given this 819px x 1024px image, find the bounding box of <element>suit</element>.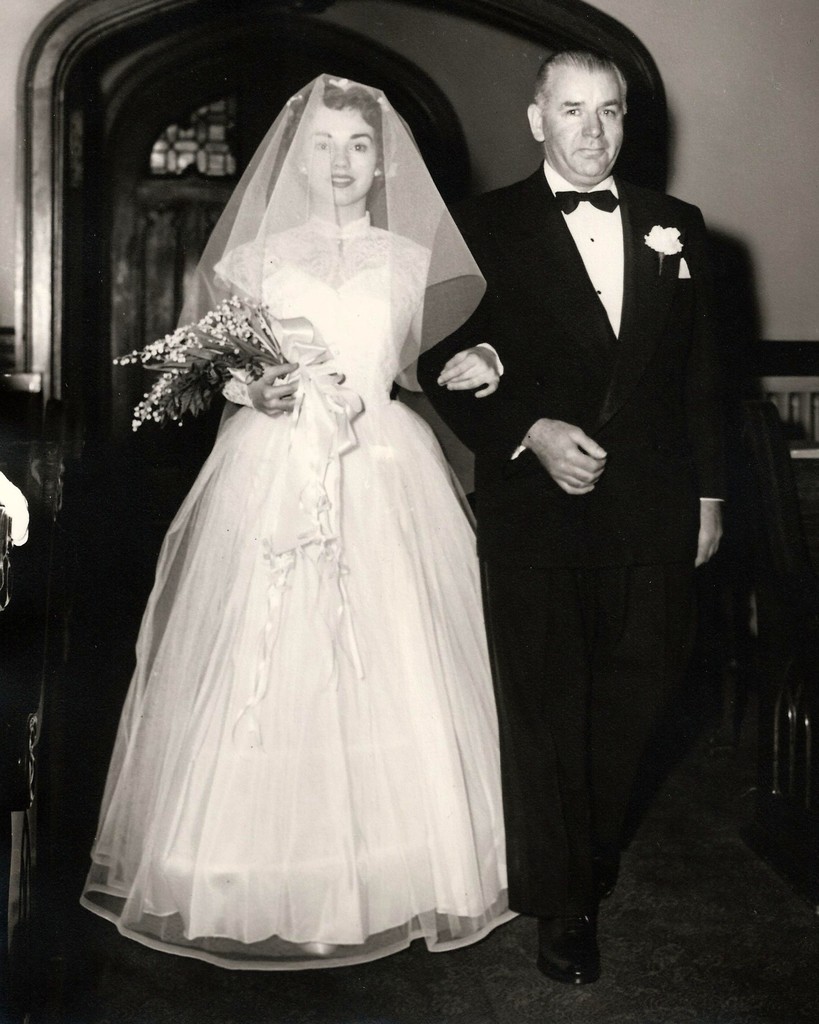
404, 164, 759, 939.
